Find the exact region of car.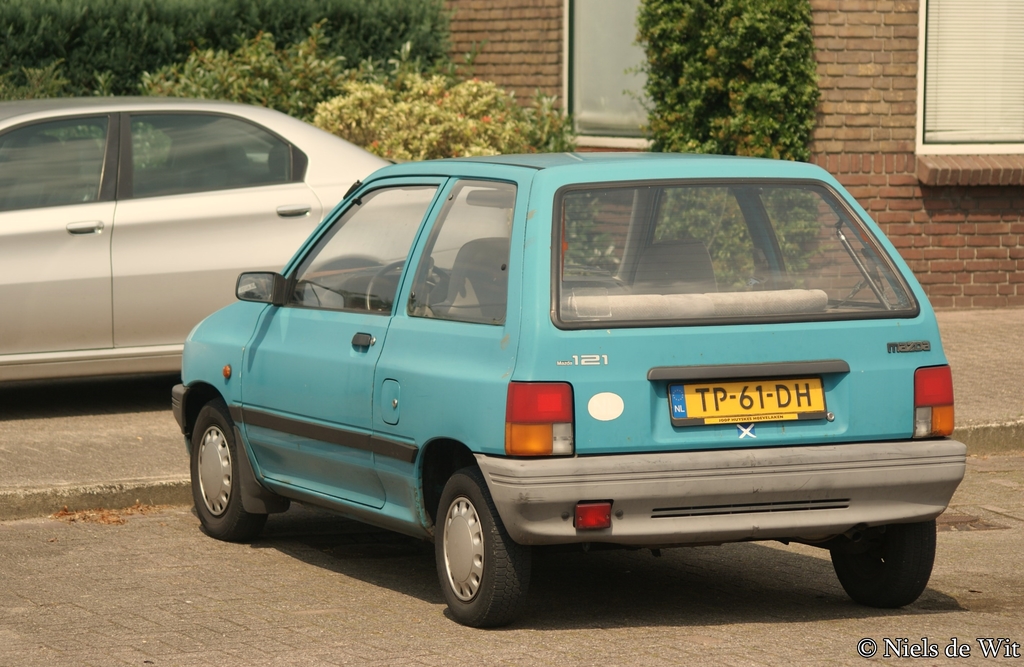
Exact region: (163, 138, 973, 645).
